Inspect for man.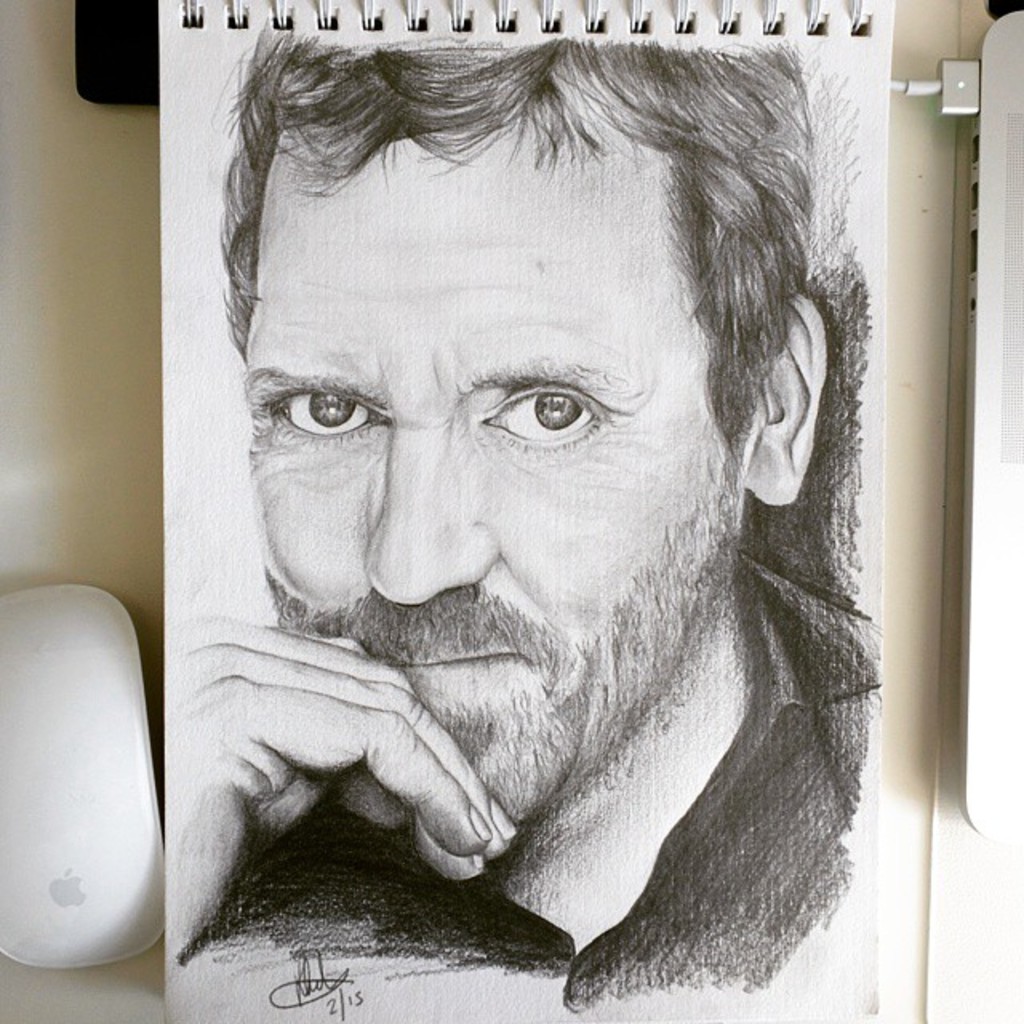
Inspection: bbox(62, 11, 973, 1003).
